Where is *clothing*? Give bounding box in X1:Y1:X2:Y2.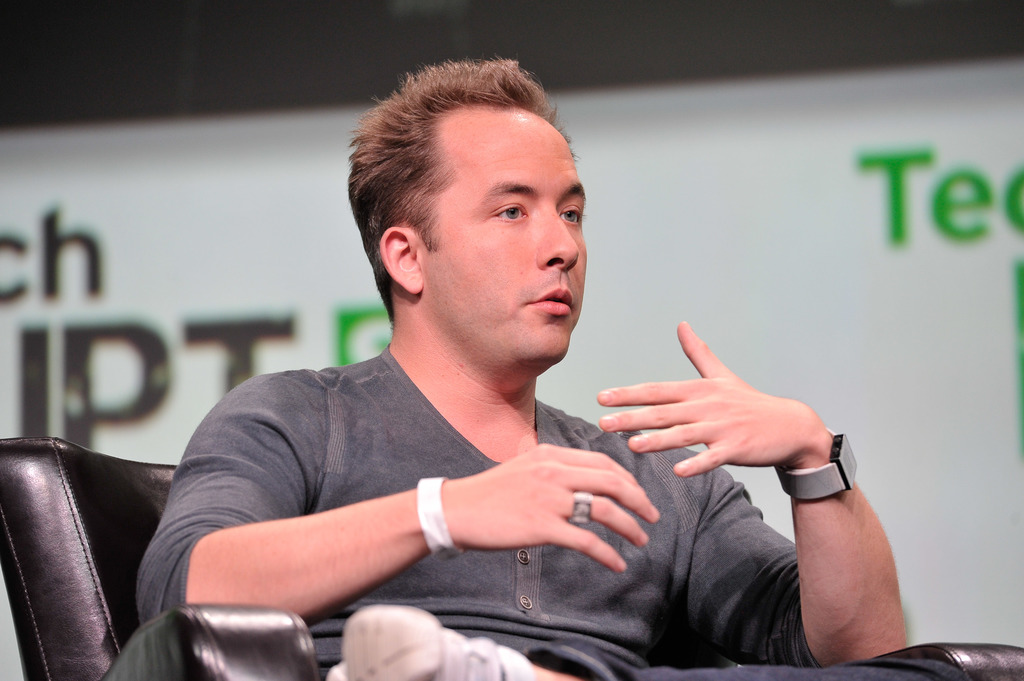
136:343:972:680.
